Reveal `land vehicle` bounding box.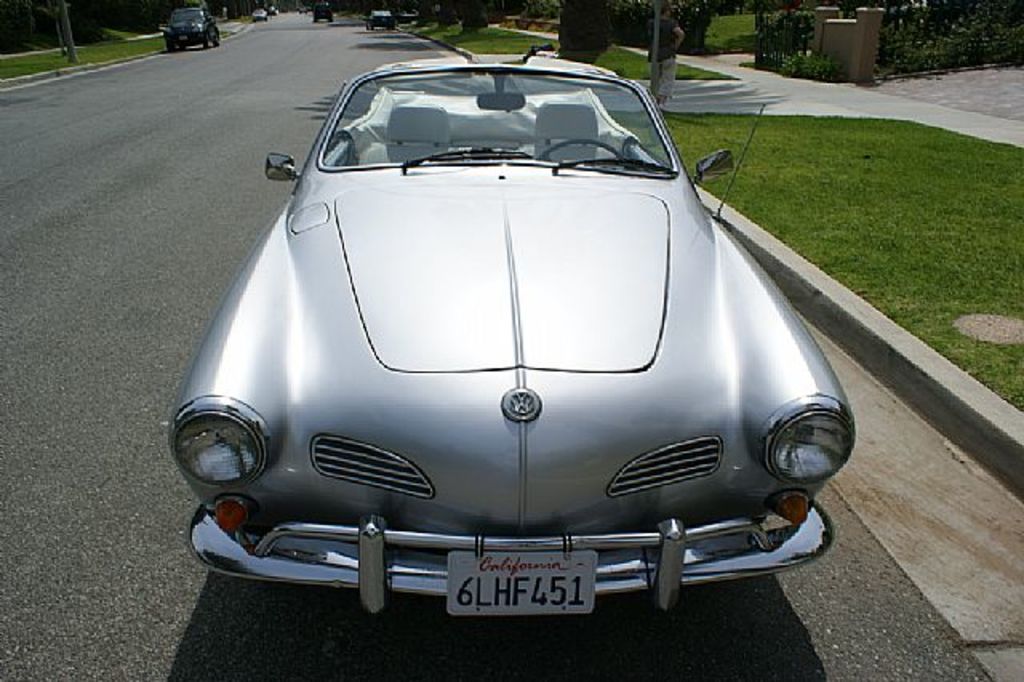
Revealed: bbox=(258, 11, 261, 18).
